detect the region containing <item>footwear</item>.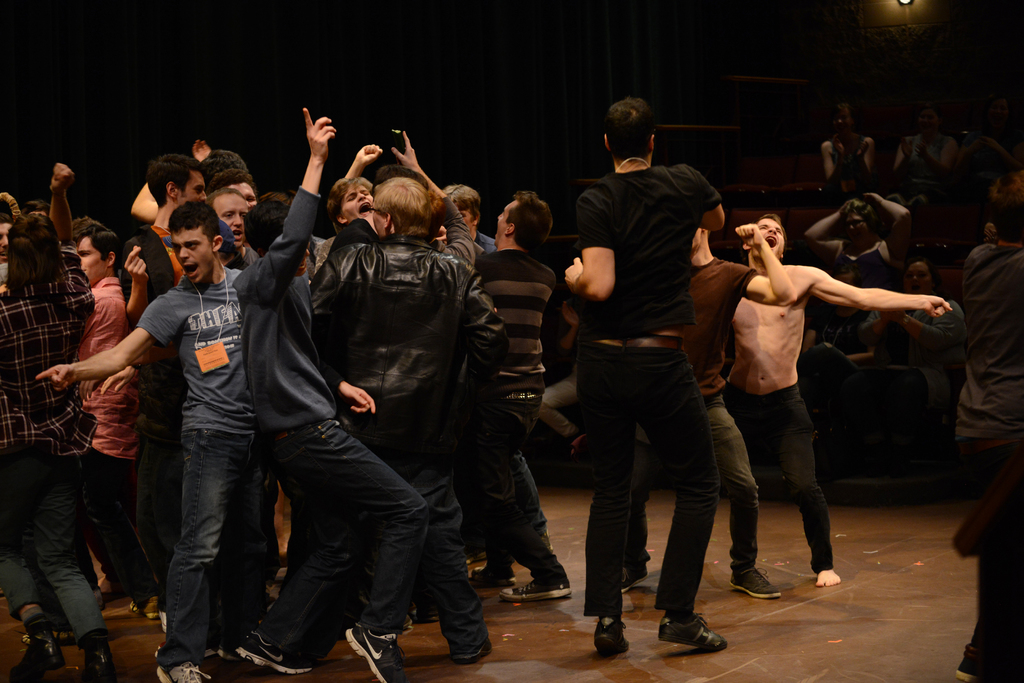
618 561 649 591.
